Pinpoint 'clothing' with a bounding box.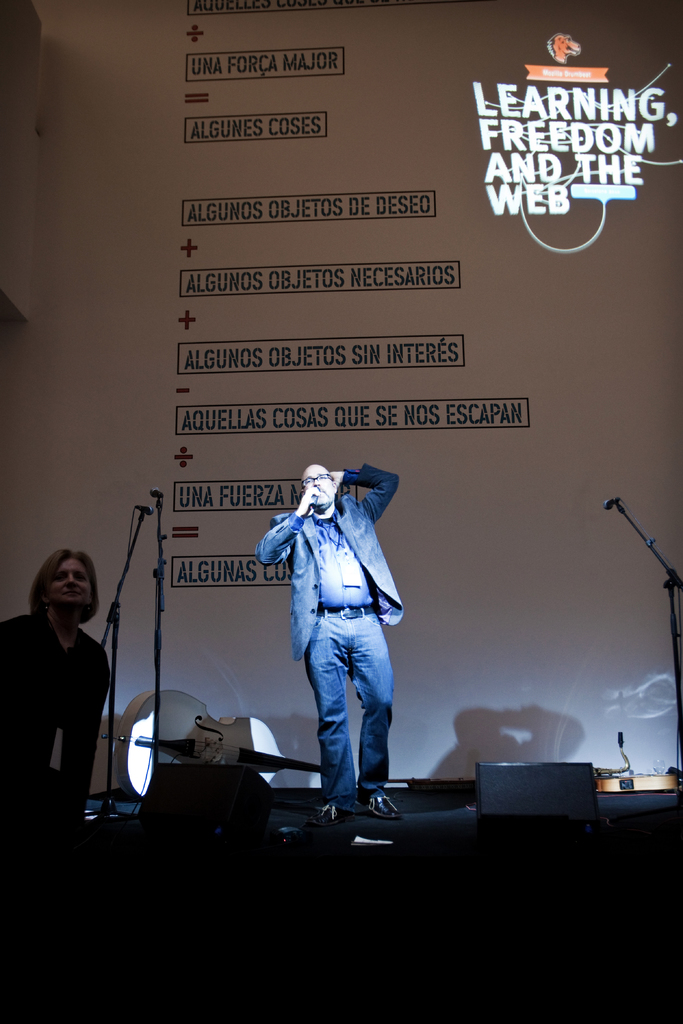
region(0, 603, 96, 844).
